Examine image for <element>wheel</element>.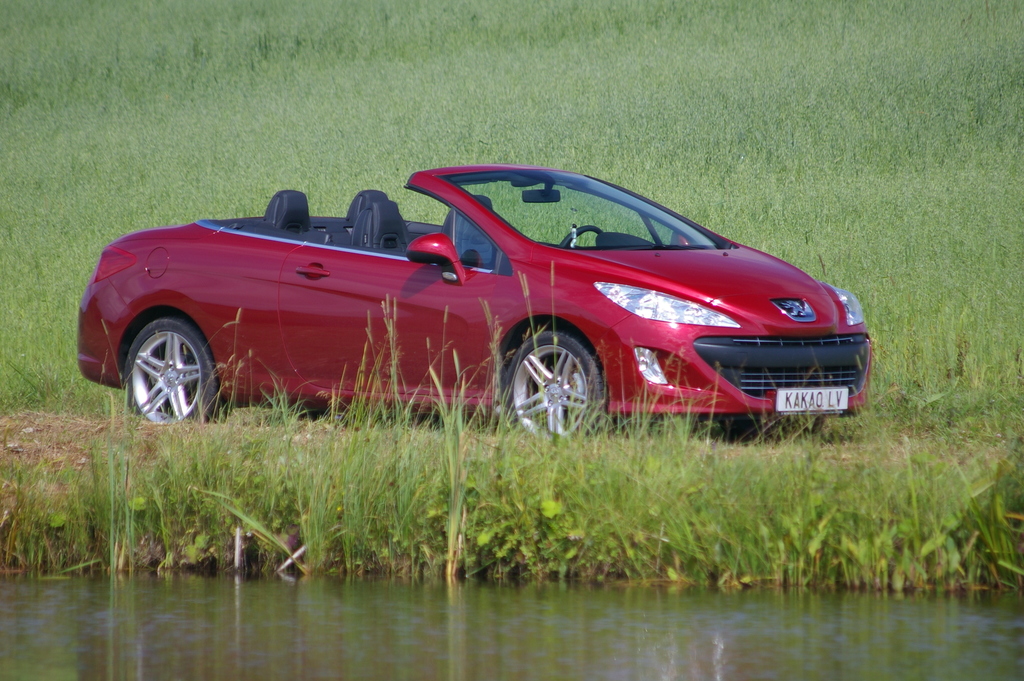
Examination result: box(561, 224, 606, 250).
